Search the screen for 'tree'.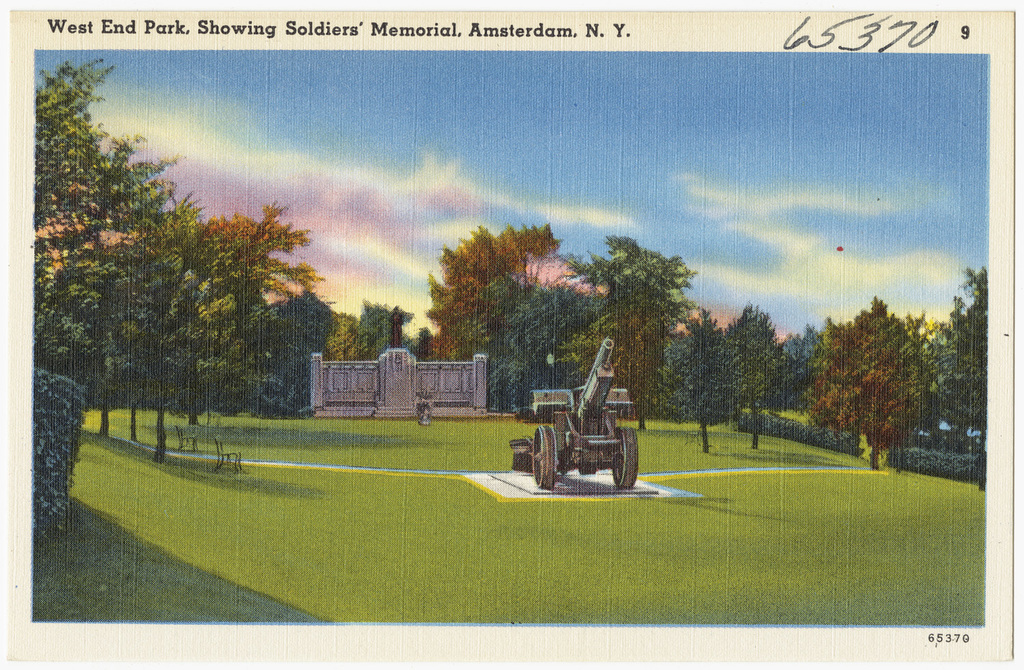
Found at (left=490, top=288, right=595, bottom=405).
